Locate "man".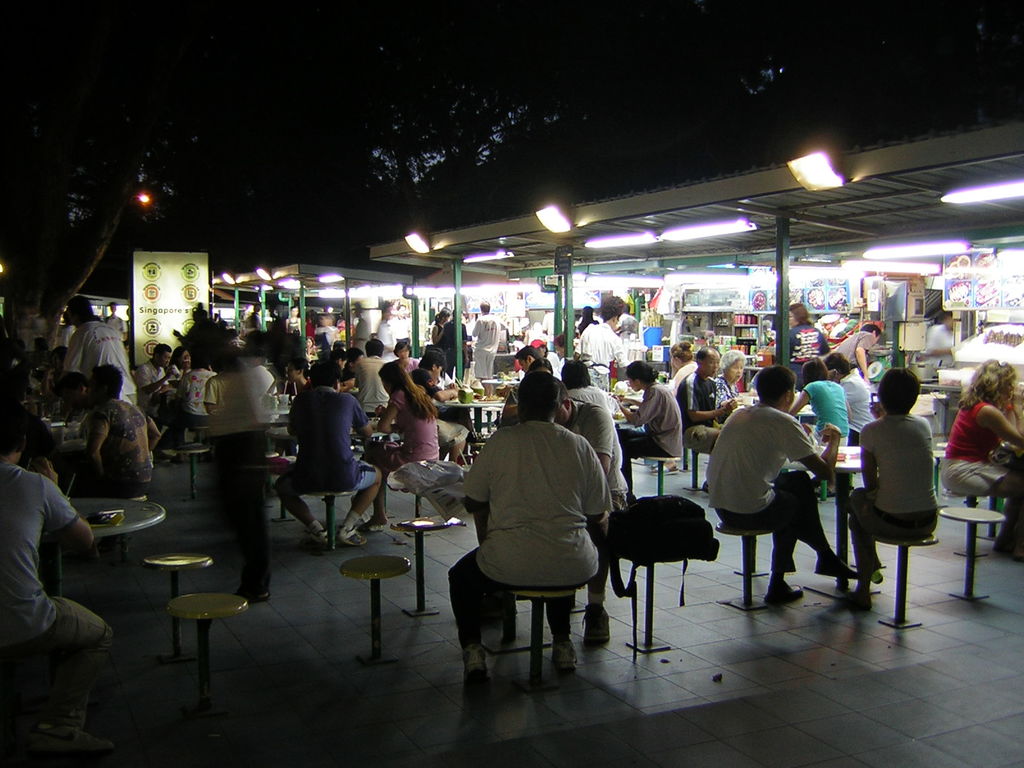
Bounding box: 673:343:737:494.
